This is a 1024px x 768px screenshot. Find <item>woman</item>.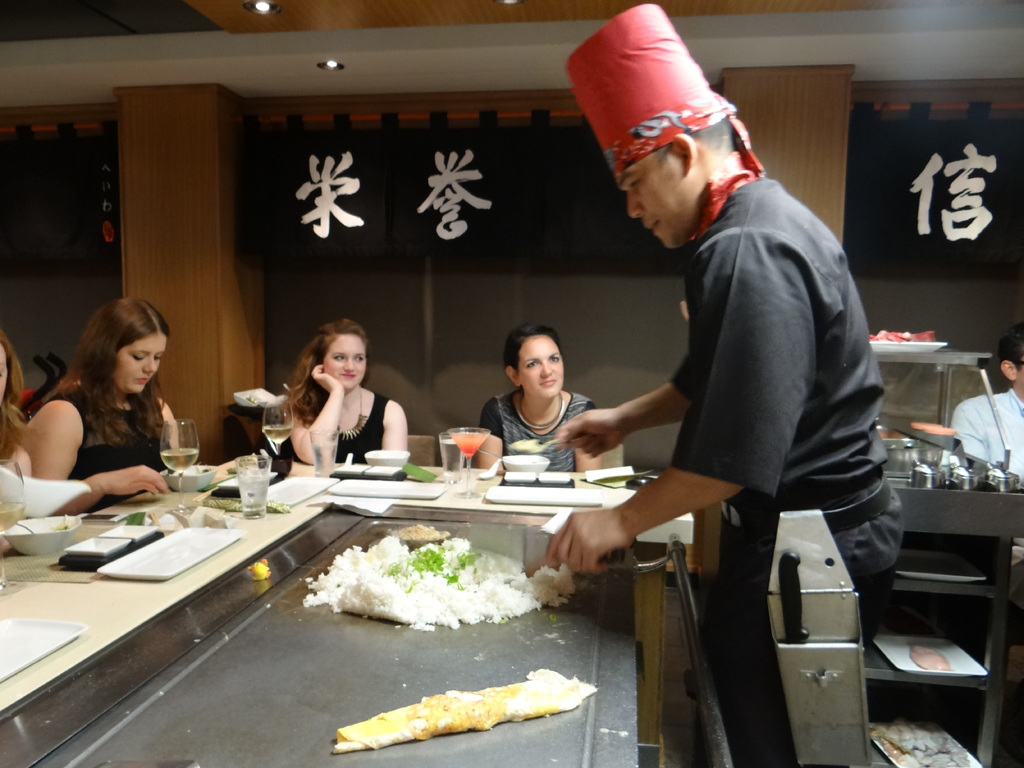
Bounding box: bbox=(280, 318, 417, 472).
